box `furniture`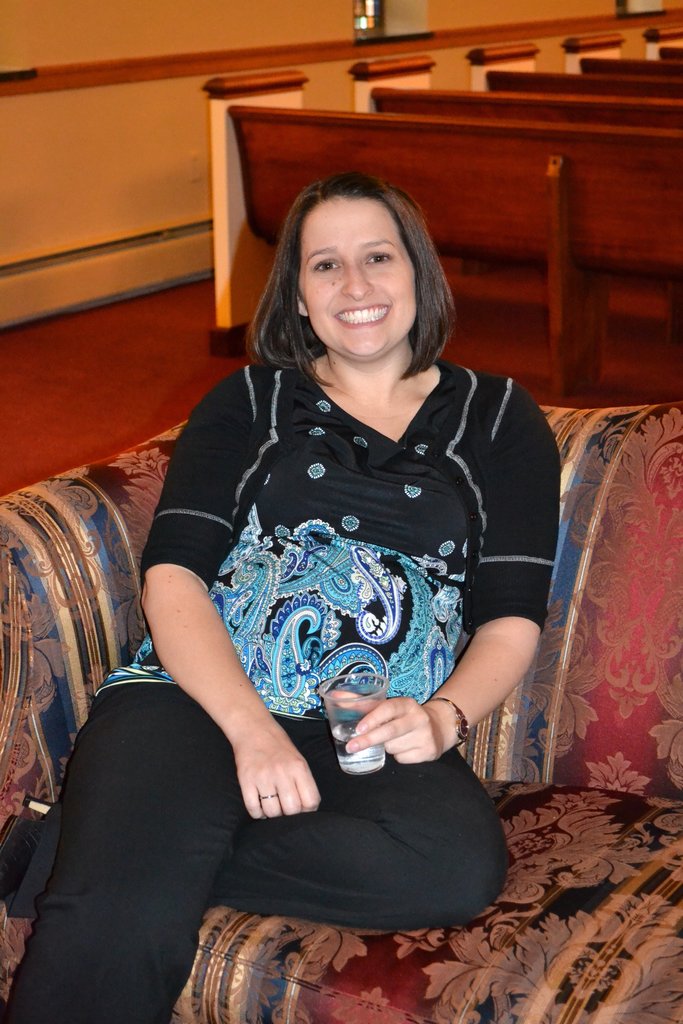
[left=0, top=399, right=682, bottom=1023]
